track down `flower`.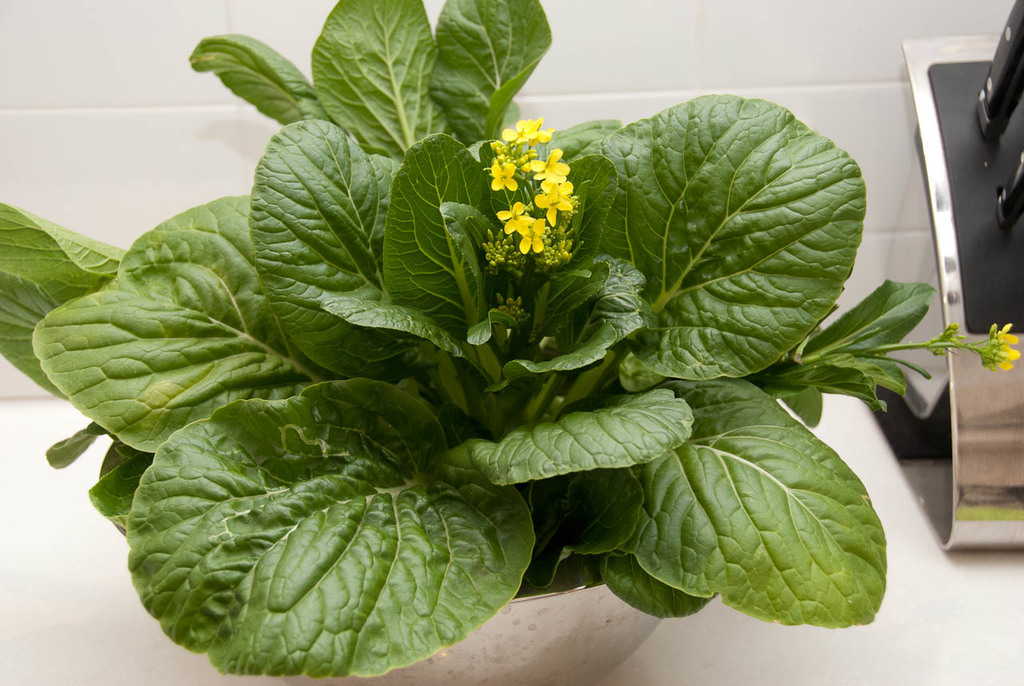
Tracked to 978 322 1023 376.
